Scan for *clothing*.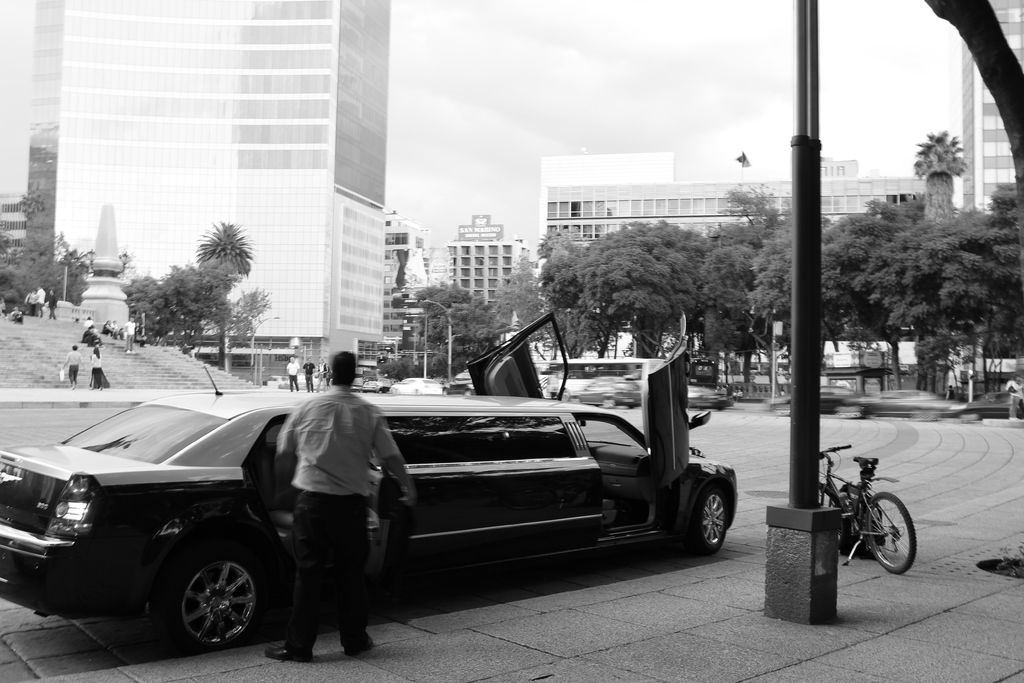
Scan result: Rect(284, 360, 303, 389).
